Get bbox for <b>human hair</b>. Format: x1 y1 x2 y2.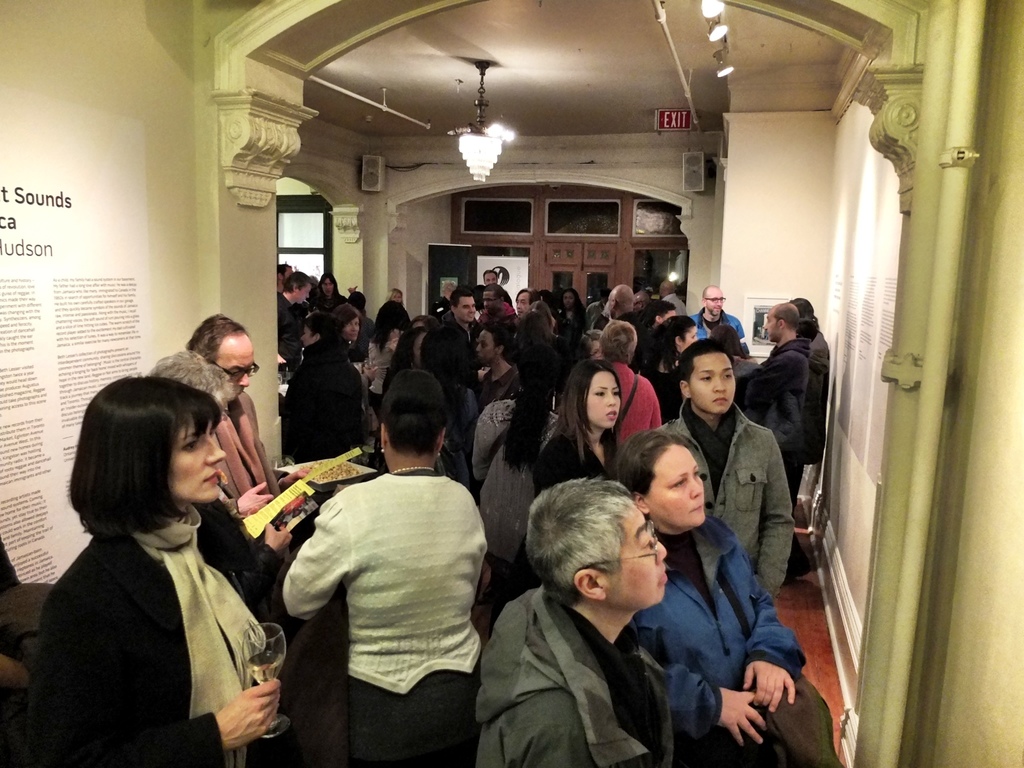
184 309 251 364.
